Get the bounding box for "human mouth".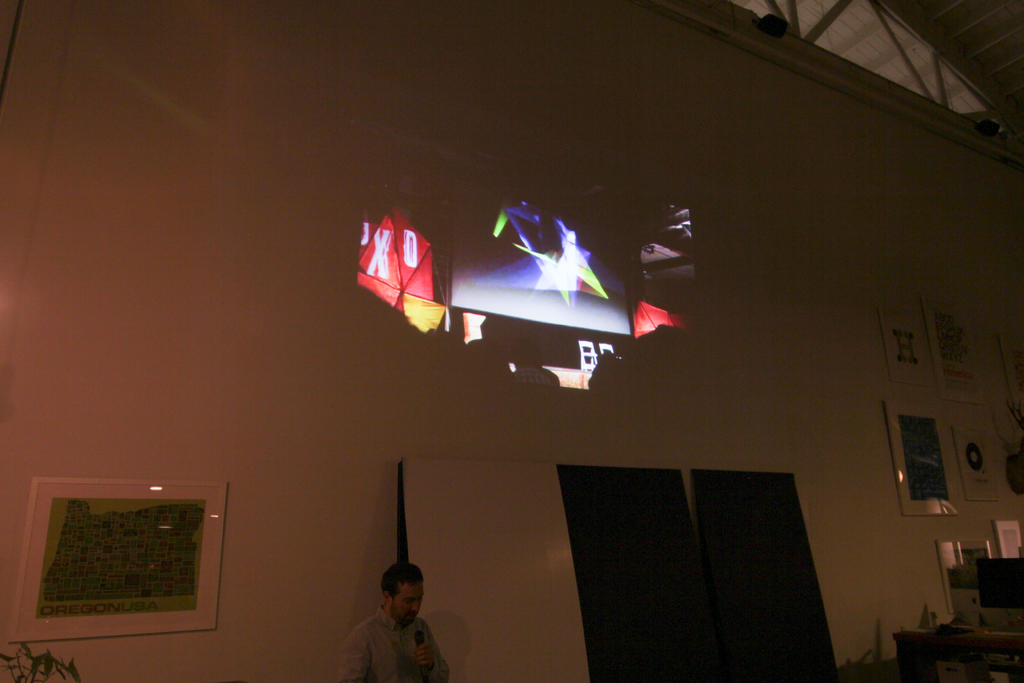
(410, 614, 419, 618).
